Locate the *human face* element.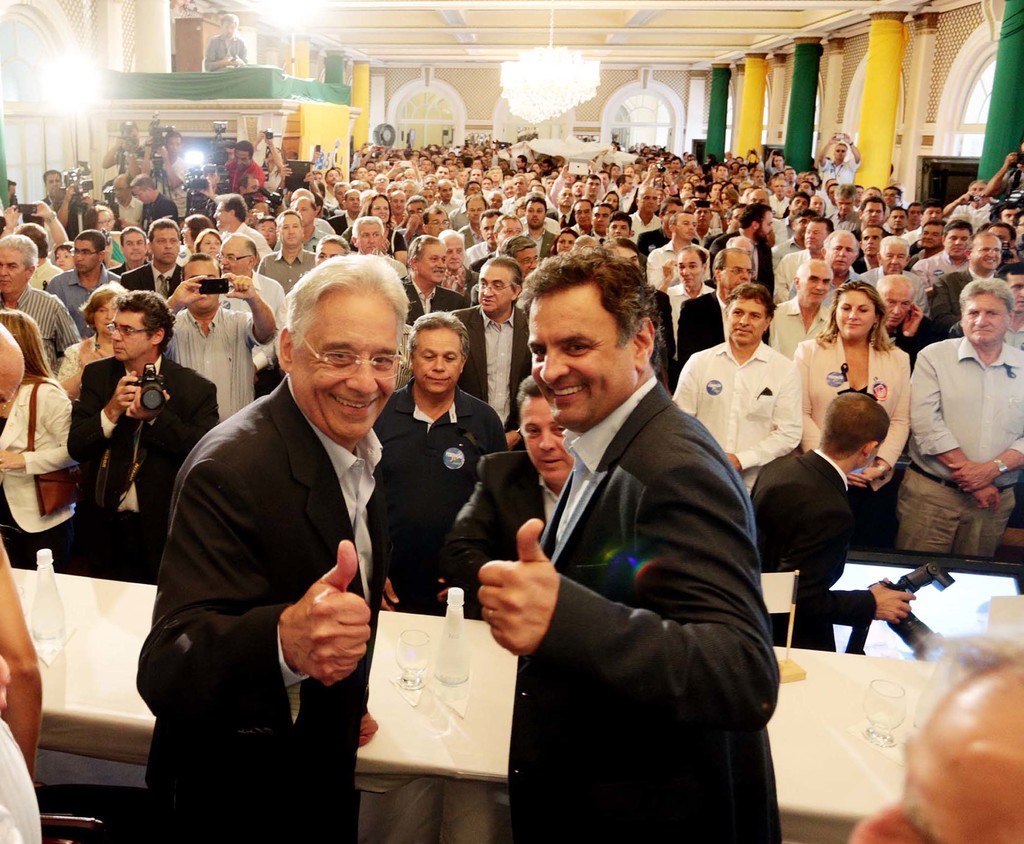
Element bbox: left=599, top=172, right=608, bottom=188.
